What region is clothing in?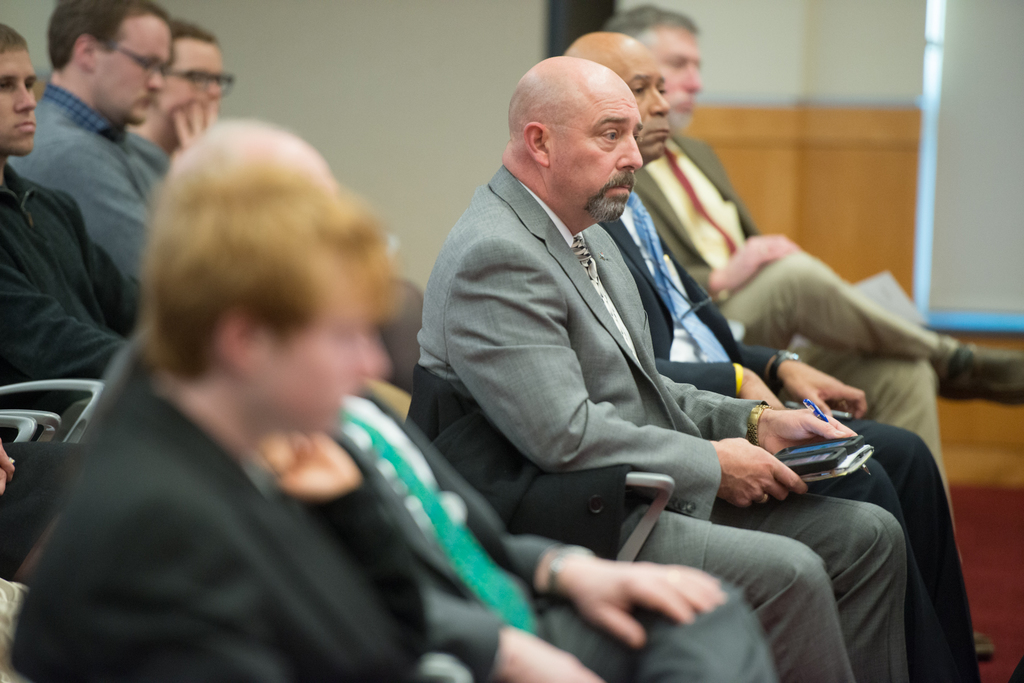
detection(625, 124, 1023, 664).
